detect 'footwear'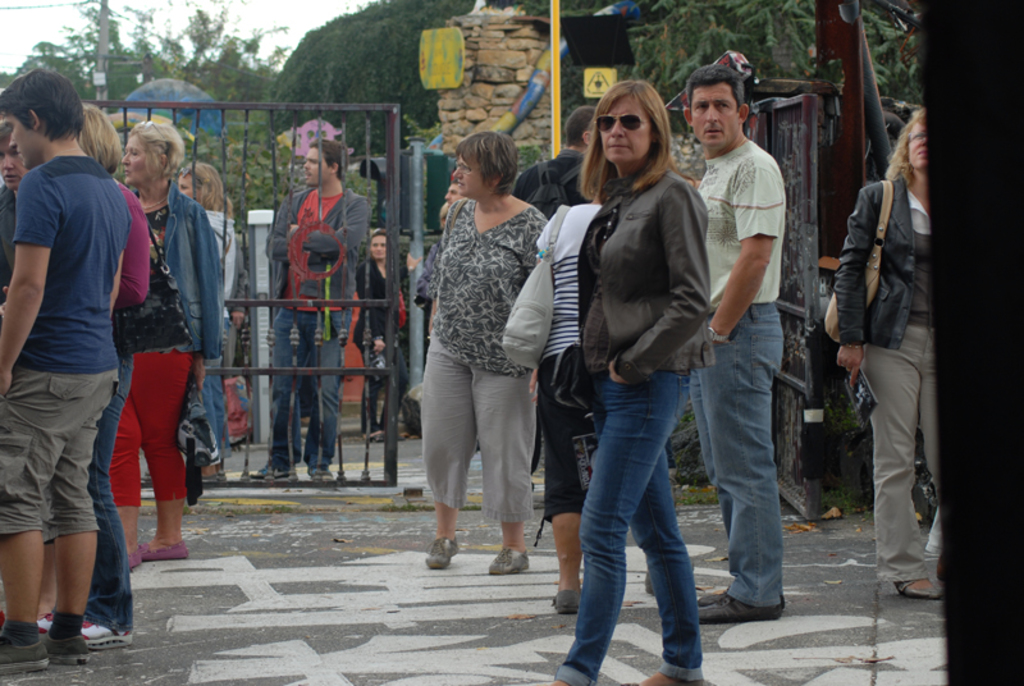
left=698, top=590, right=785, bottom=625
